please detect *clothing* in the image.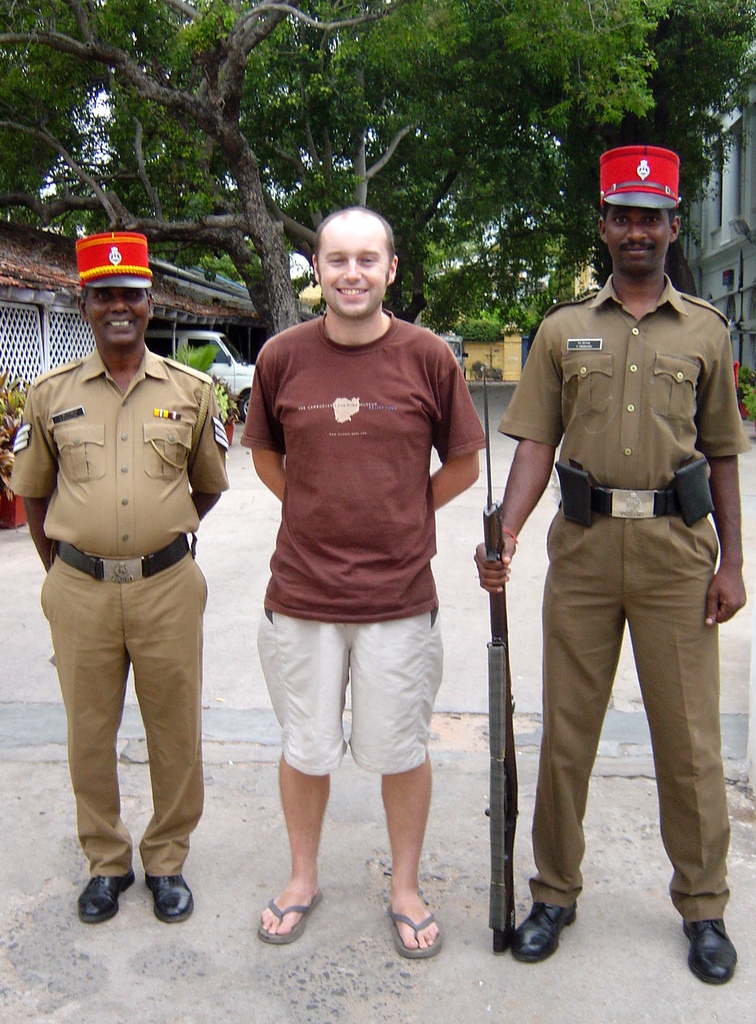
box(7, 340, 230, 880).
